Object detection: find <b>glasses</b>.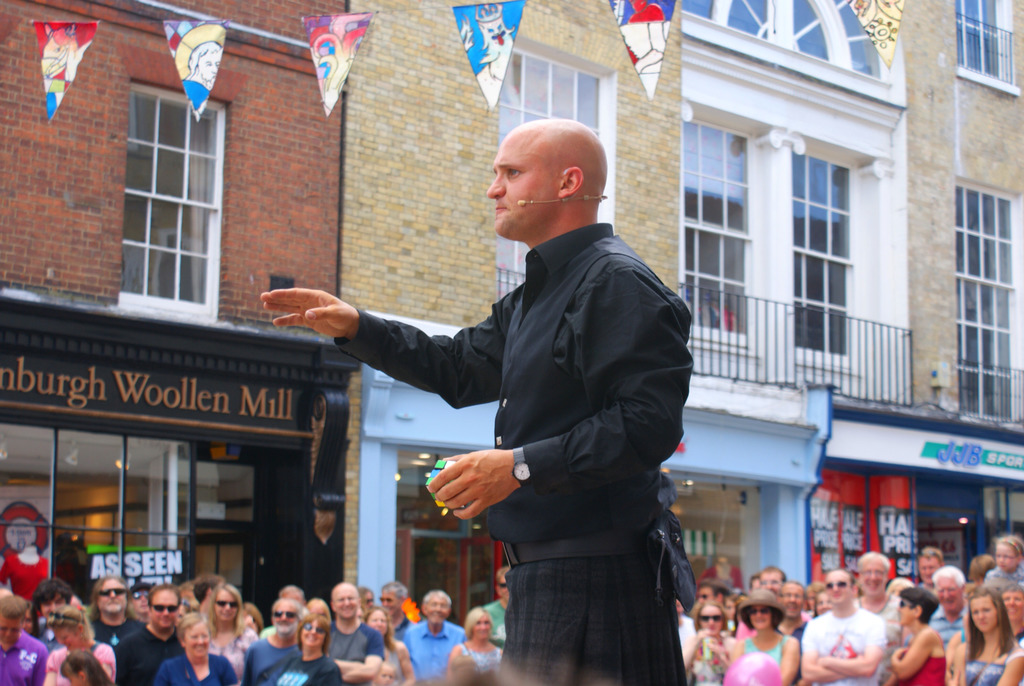
[496, 579, 512, 591].
